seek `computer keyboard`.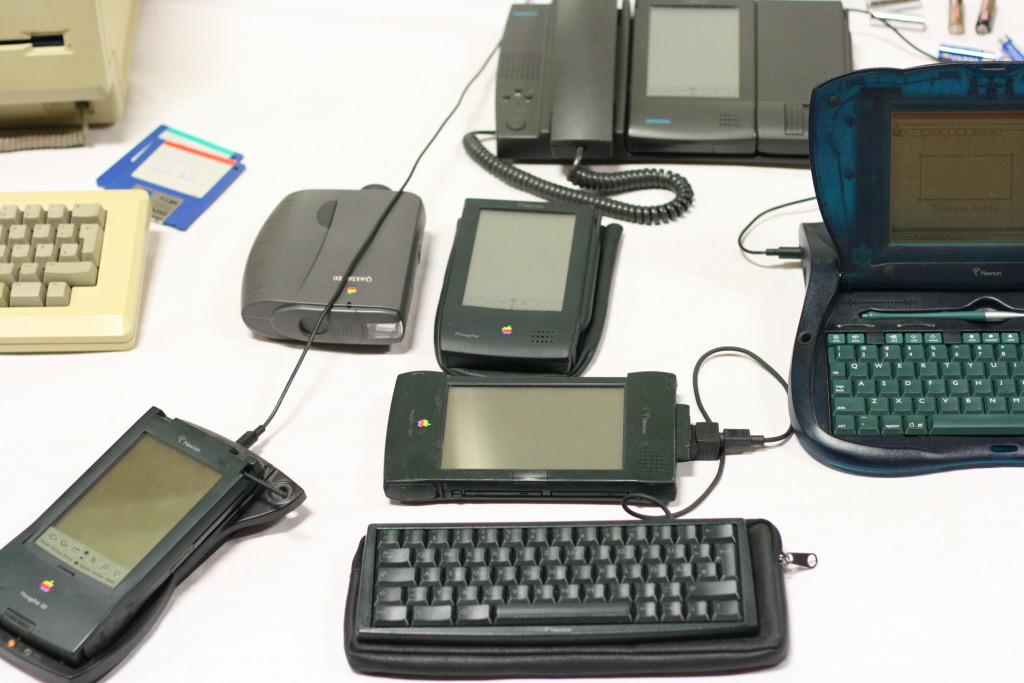
[left=823, top=328, right=1022, bottom=434].
